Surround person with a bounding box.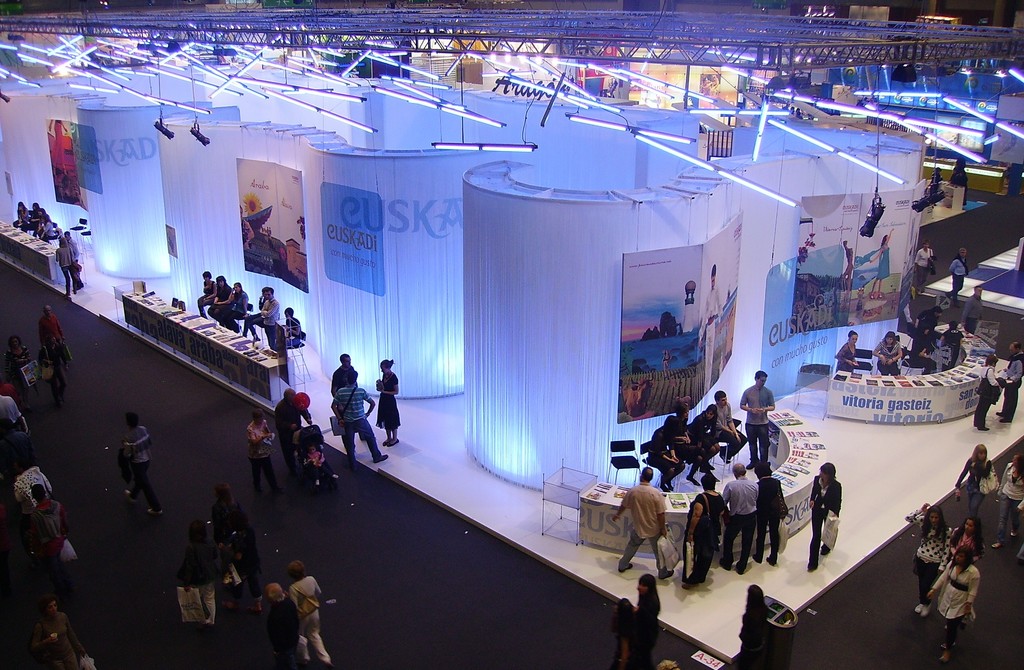
box=[733, 578, 772, 669].
